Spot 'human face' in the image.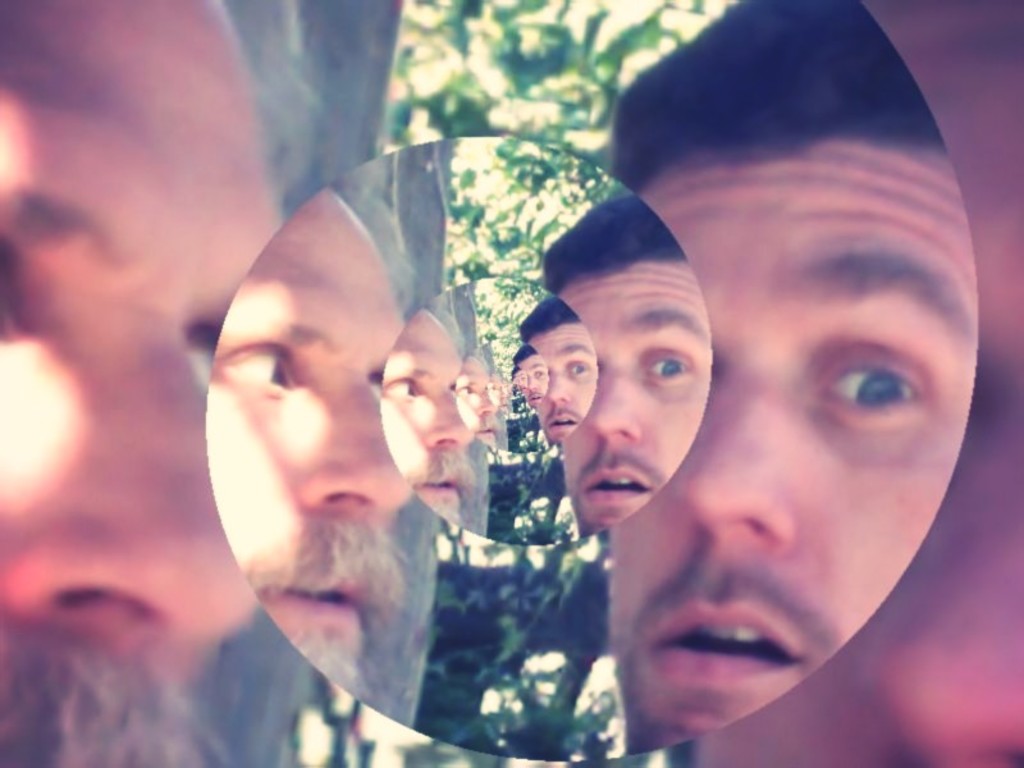
'human face' found at [x1=0, y1=0, x2=294, y2=767].
